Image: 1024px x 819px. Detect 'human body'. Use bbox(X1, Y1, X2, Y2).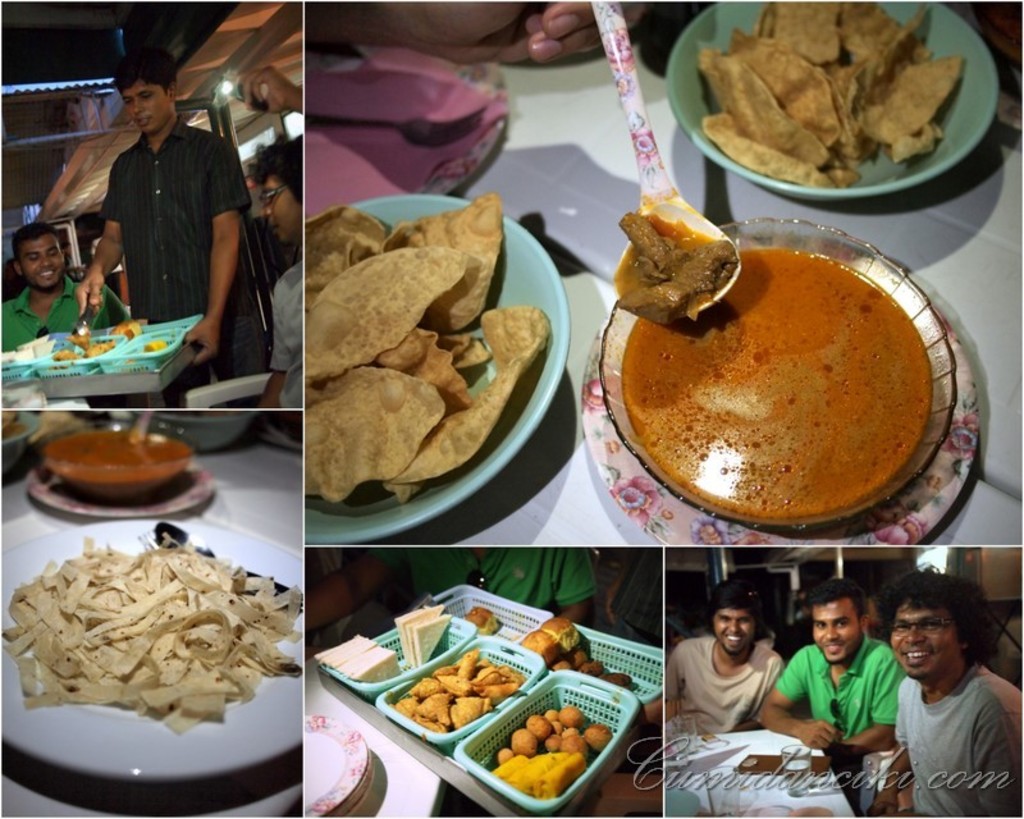
bbox(869, 563, 1023, 818).
